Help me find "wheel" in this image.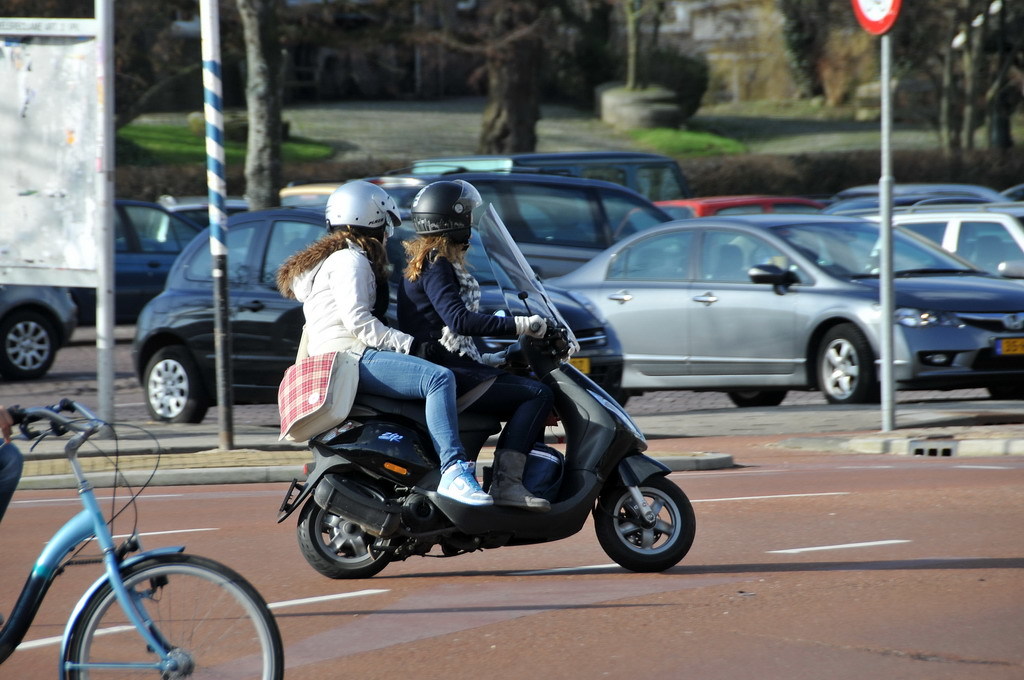
Found it: <bbox>301, 473, 399, 582</bbox>.
